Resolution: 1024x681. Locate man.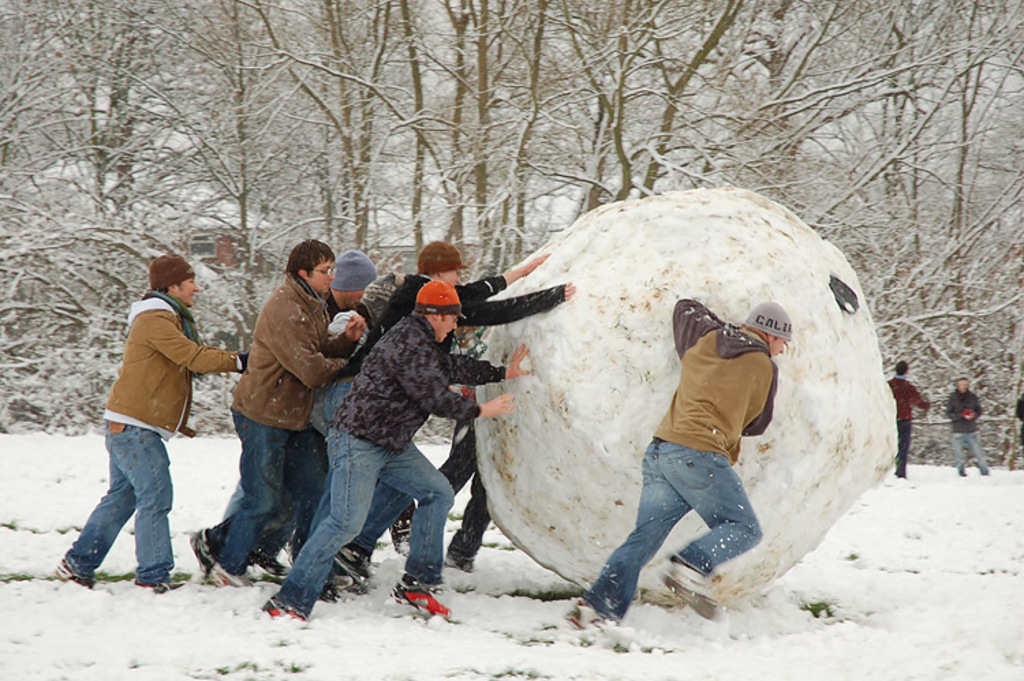
567 302 795 629.
